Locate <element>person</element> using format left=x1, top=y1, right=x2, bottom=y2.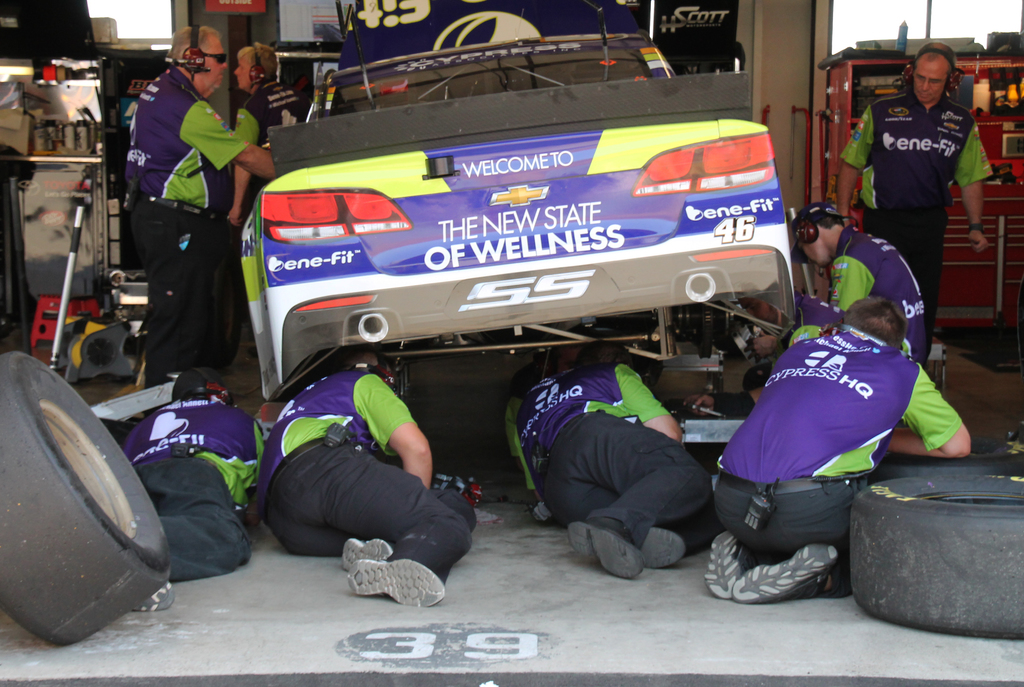
left=115, top=17, right=275, bottom=411.
